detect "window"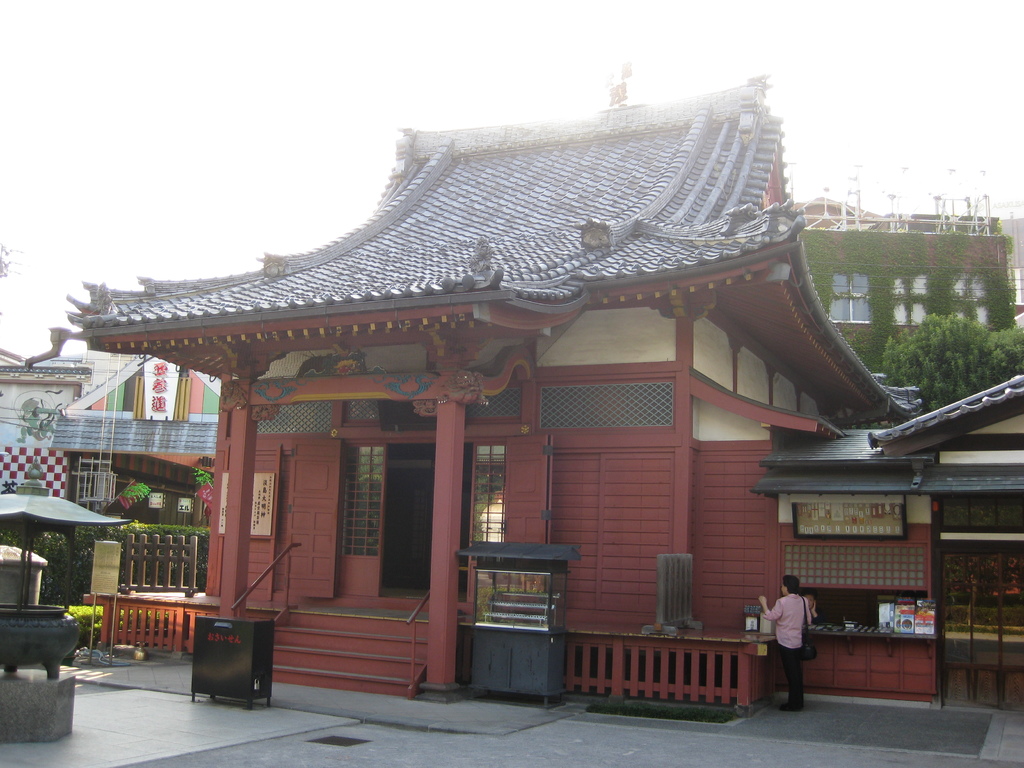
locate(938, 276, 988, 335)
